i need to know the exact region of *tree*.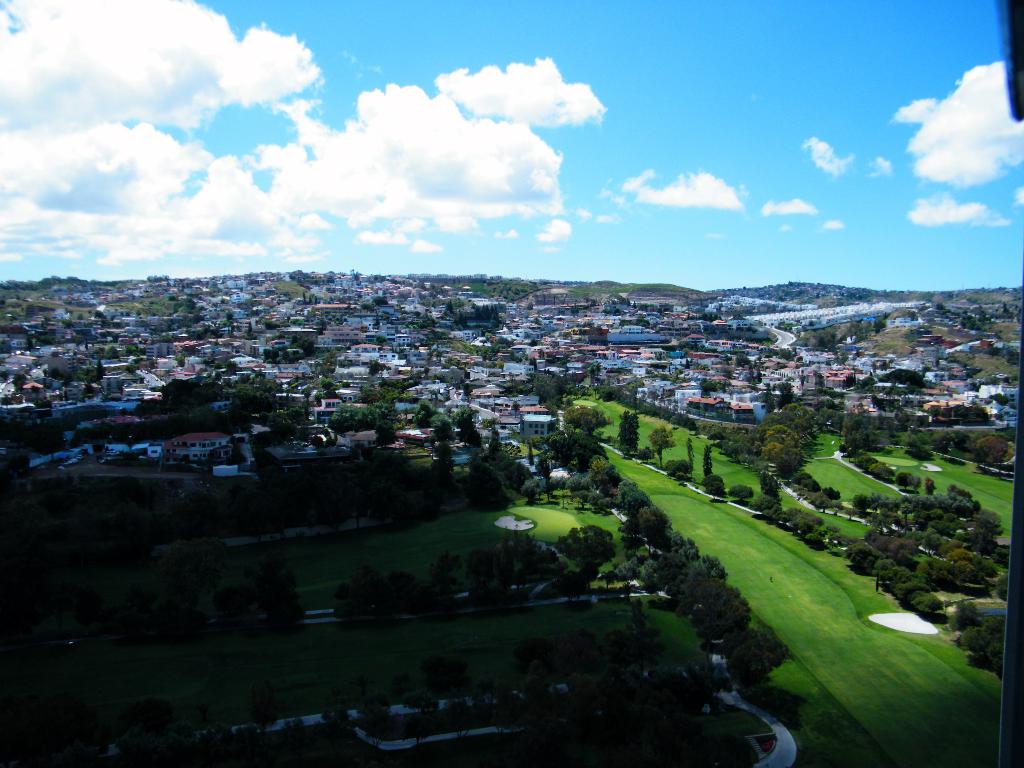
Region: [881,370,922,387].
